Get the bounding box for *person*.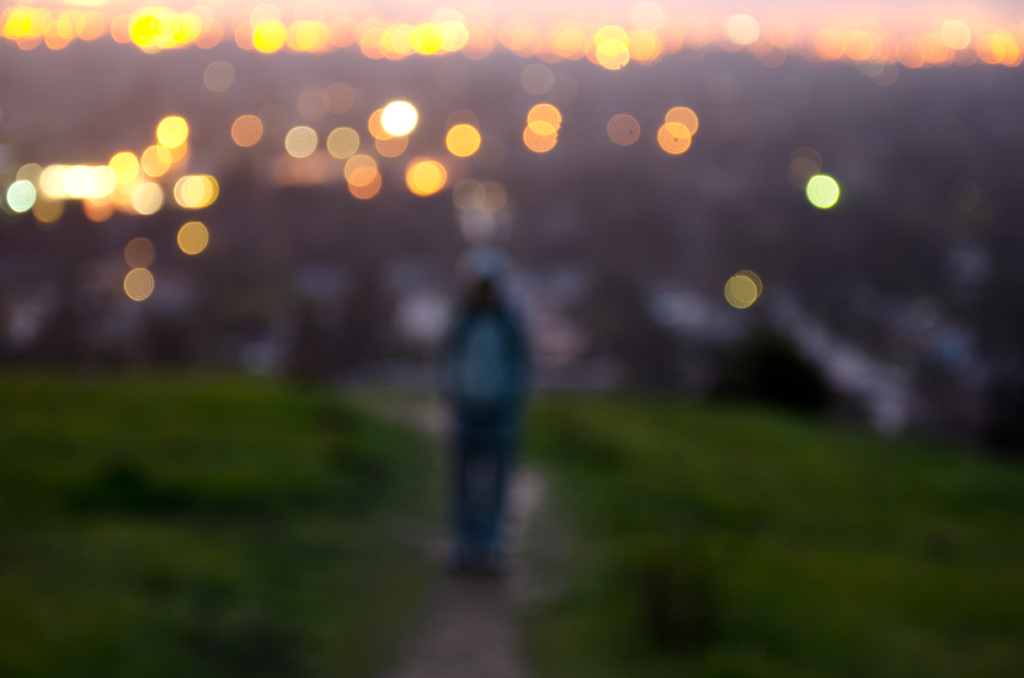
433 252 543 578.
